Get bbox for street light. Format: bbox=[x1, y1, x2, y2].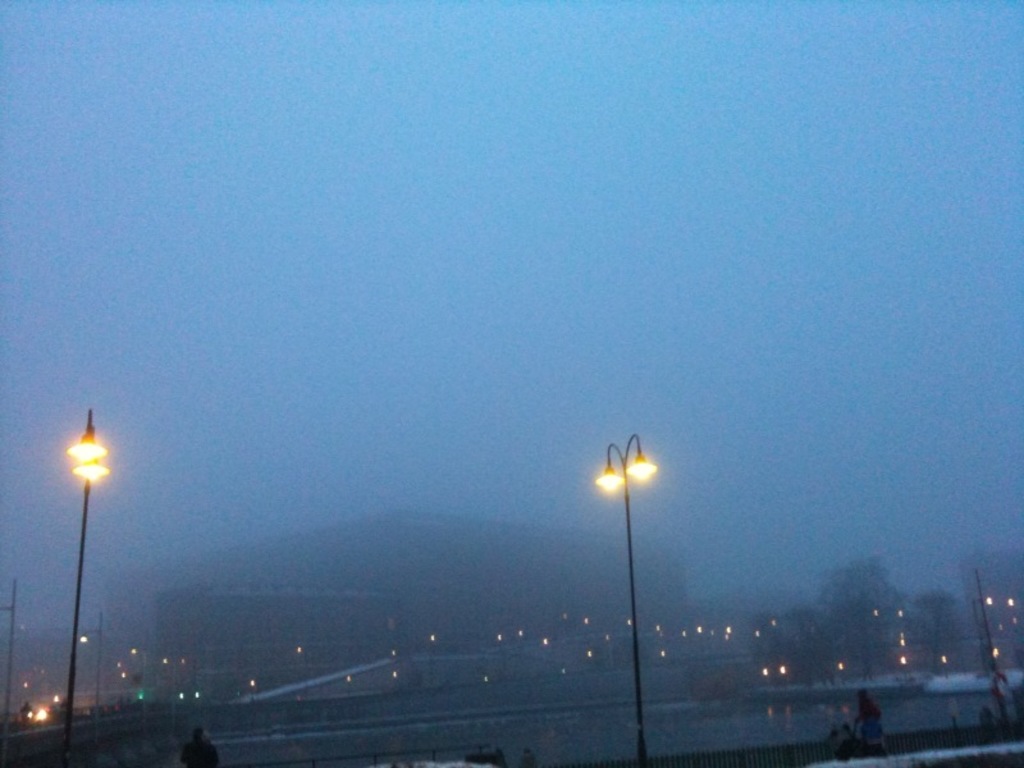
bbox=[47, 411, 115, 765].
